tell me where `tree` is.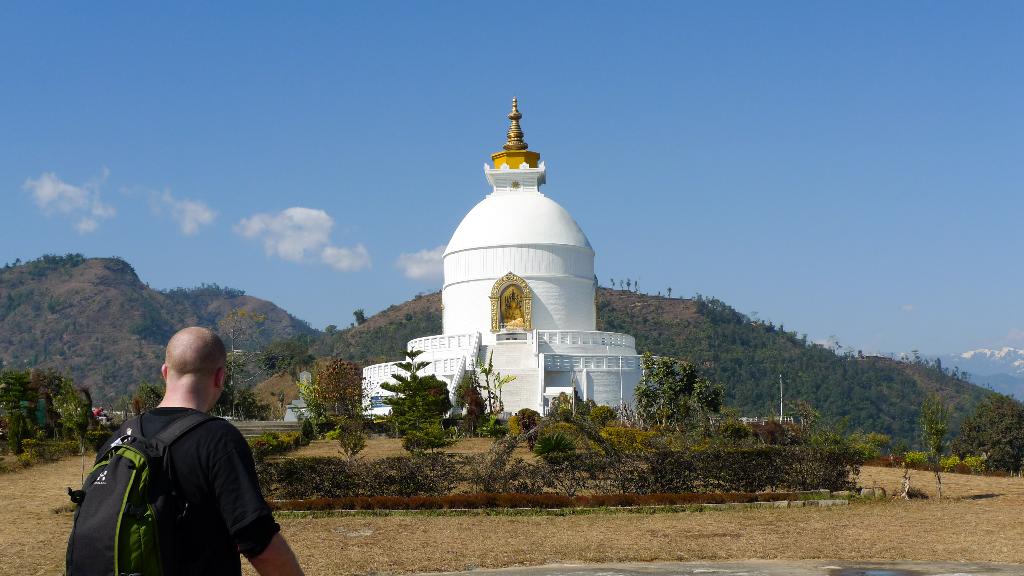
`tree` is at bbox(378, 345, 454, 449).
